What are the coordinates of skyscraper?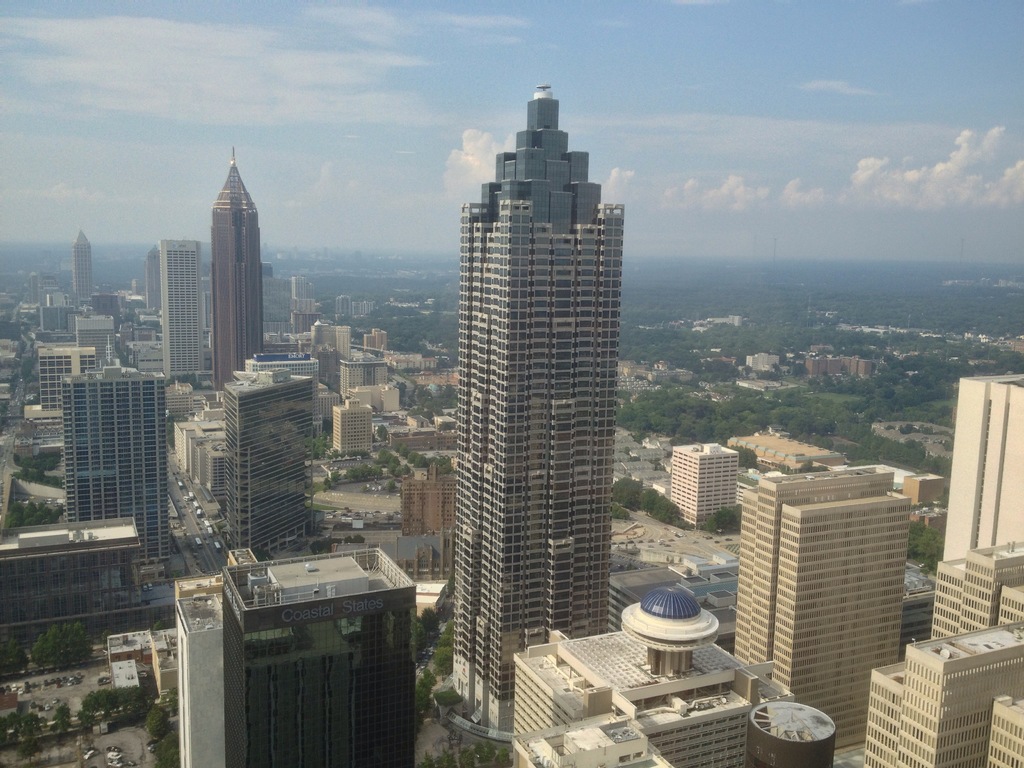
pyautogui.locateOnScreen(364, 328, 386, 356).
